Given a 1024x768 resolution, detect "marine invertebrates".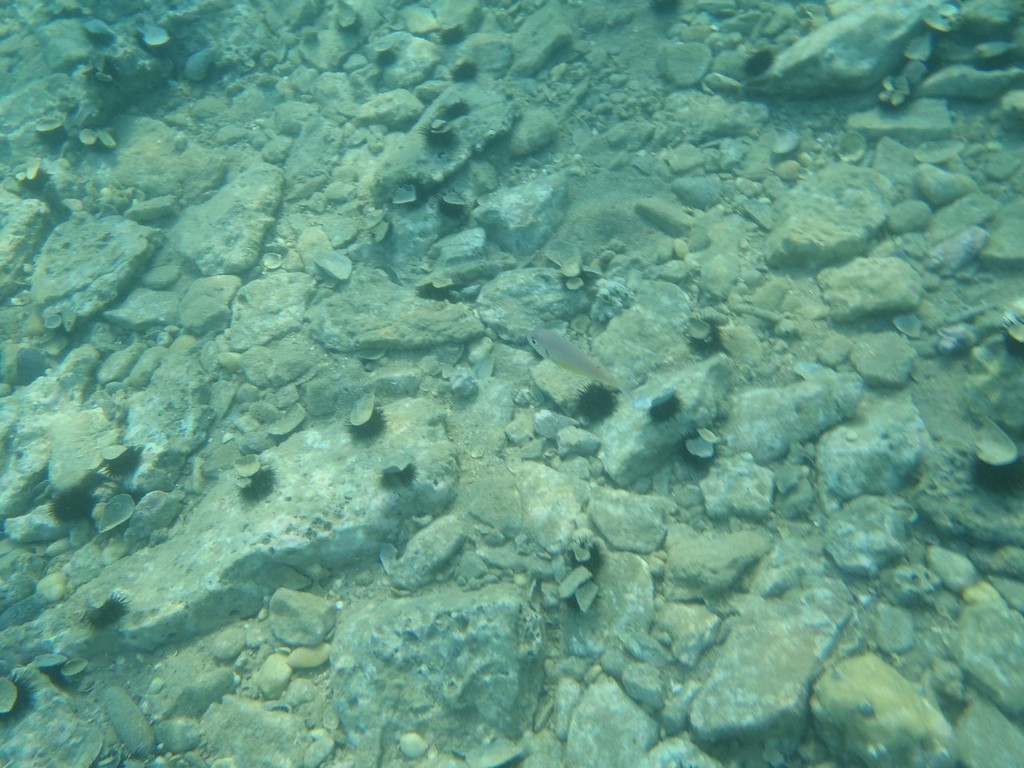
(646, 386, 682, 425).
